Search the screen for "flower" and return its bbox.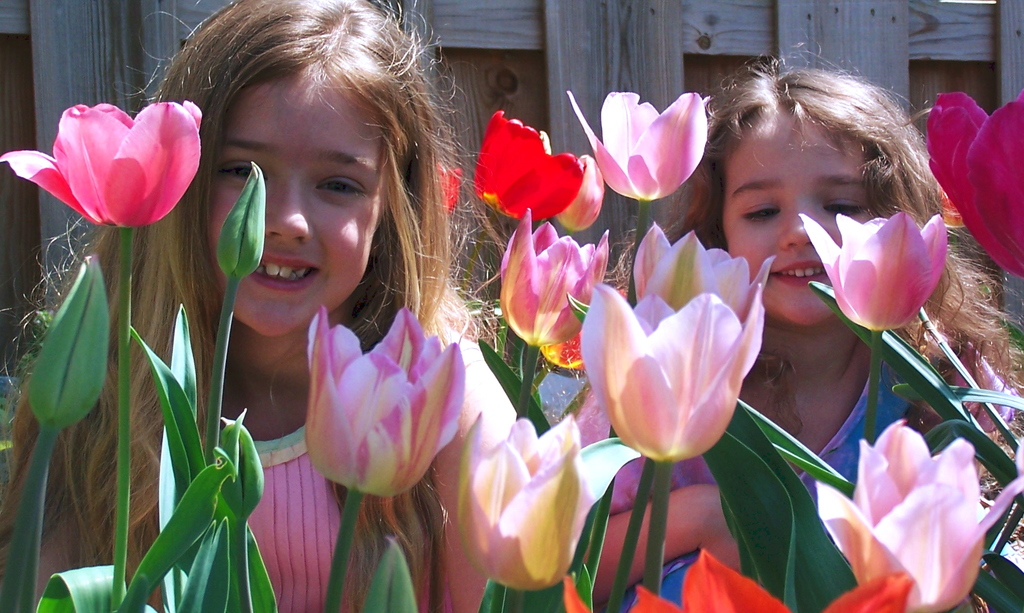
Found: 931:88:1023:281.
